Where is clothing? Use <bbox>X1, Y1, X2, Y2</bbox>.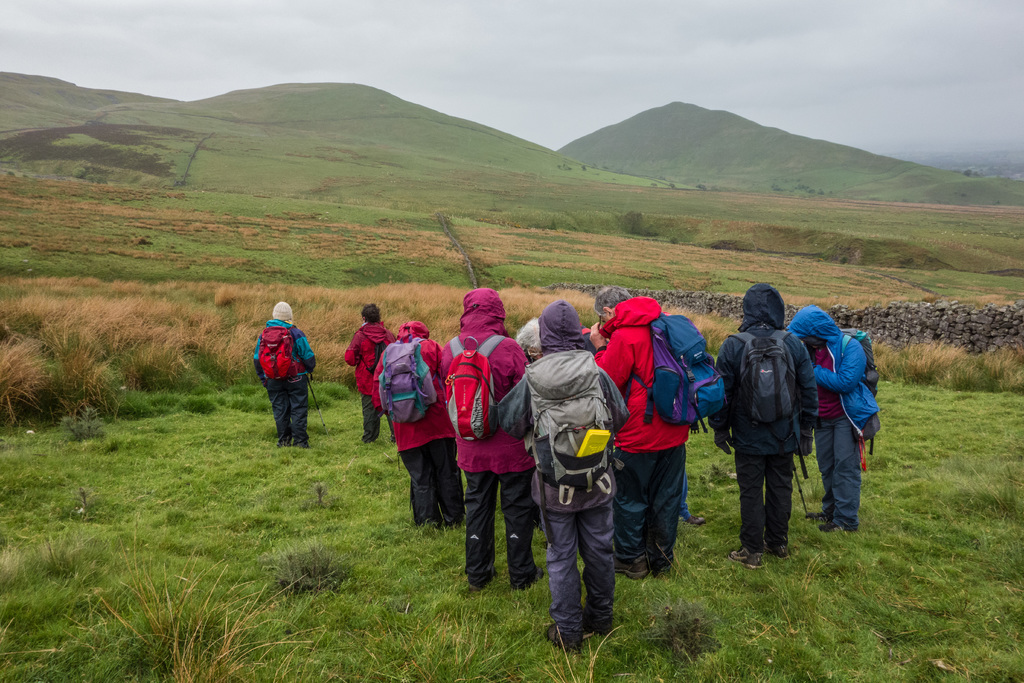
<bbox>808, 293, 889, 534</bbox>.
